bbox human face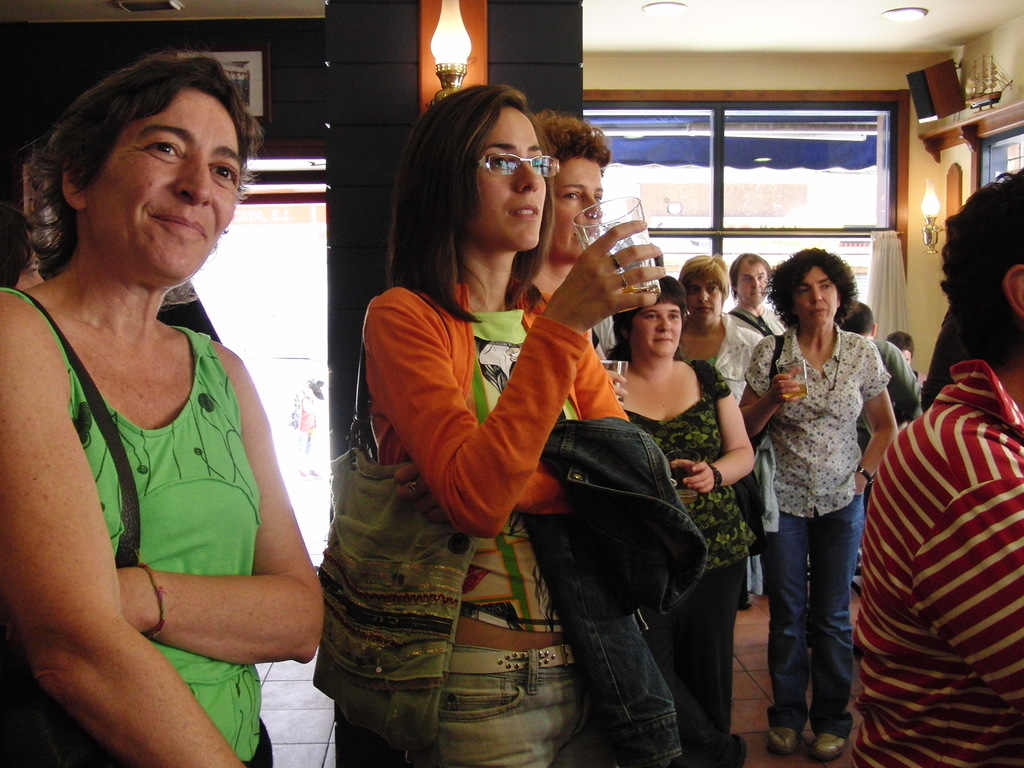
crop(737, 260, 769, 307)
